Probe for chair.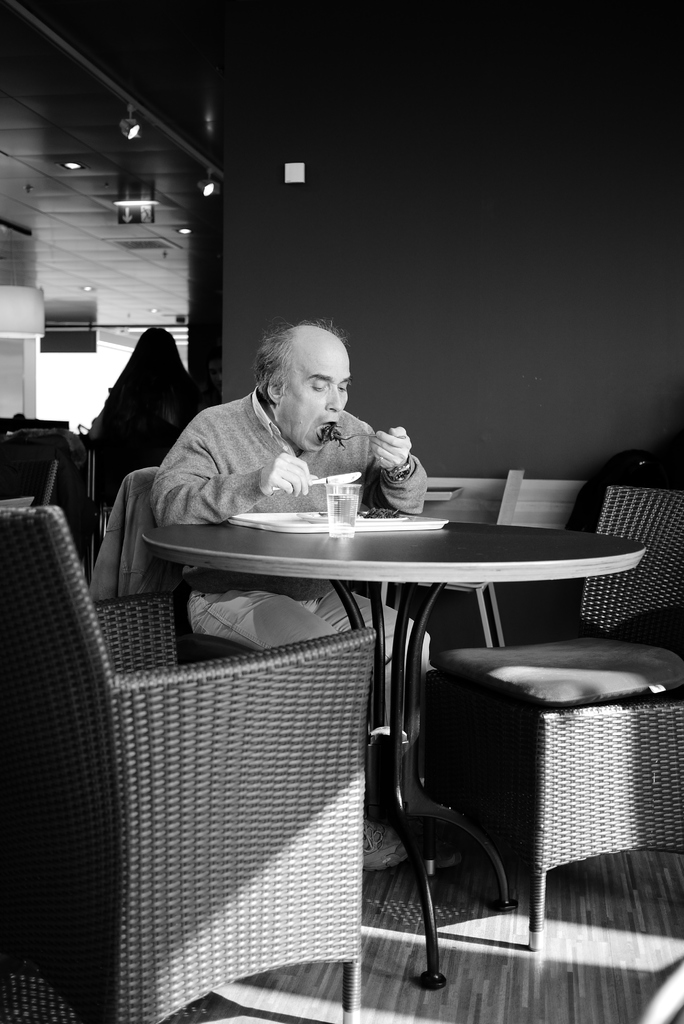
Probe result: select_region(39, 452, 81, 559).
